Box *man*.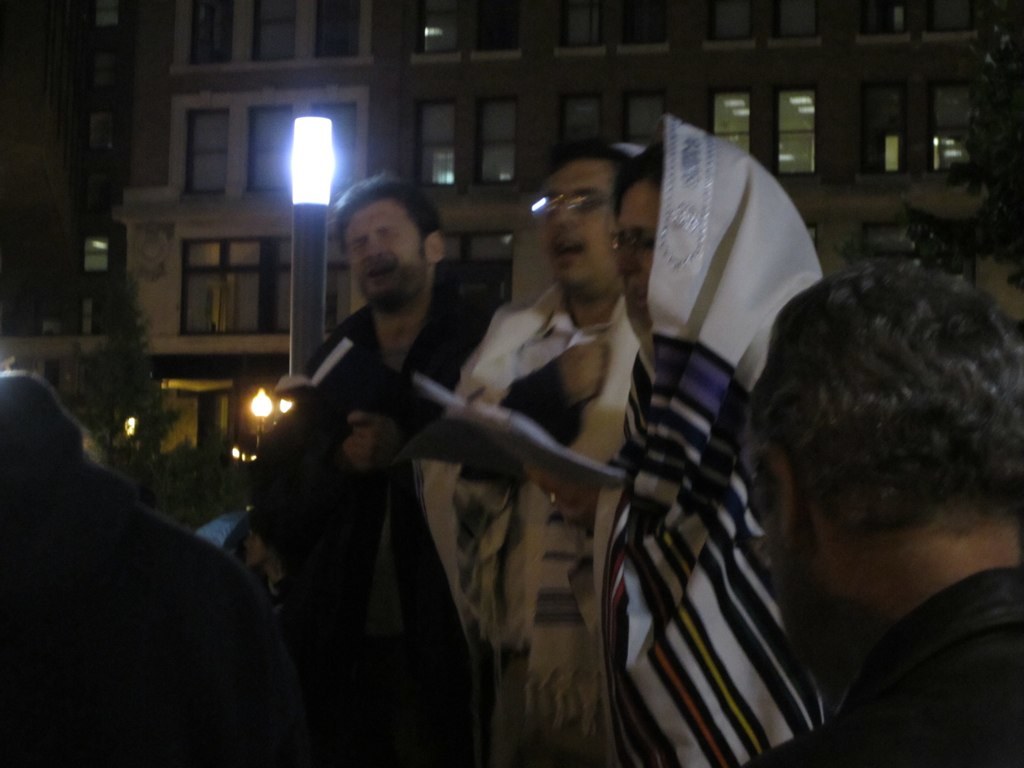
<box>396,150,643,767</box>.
